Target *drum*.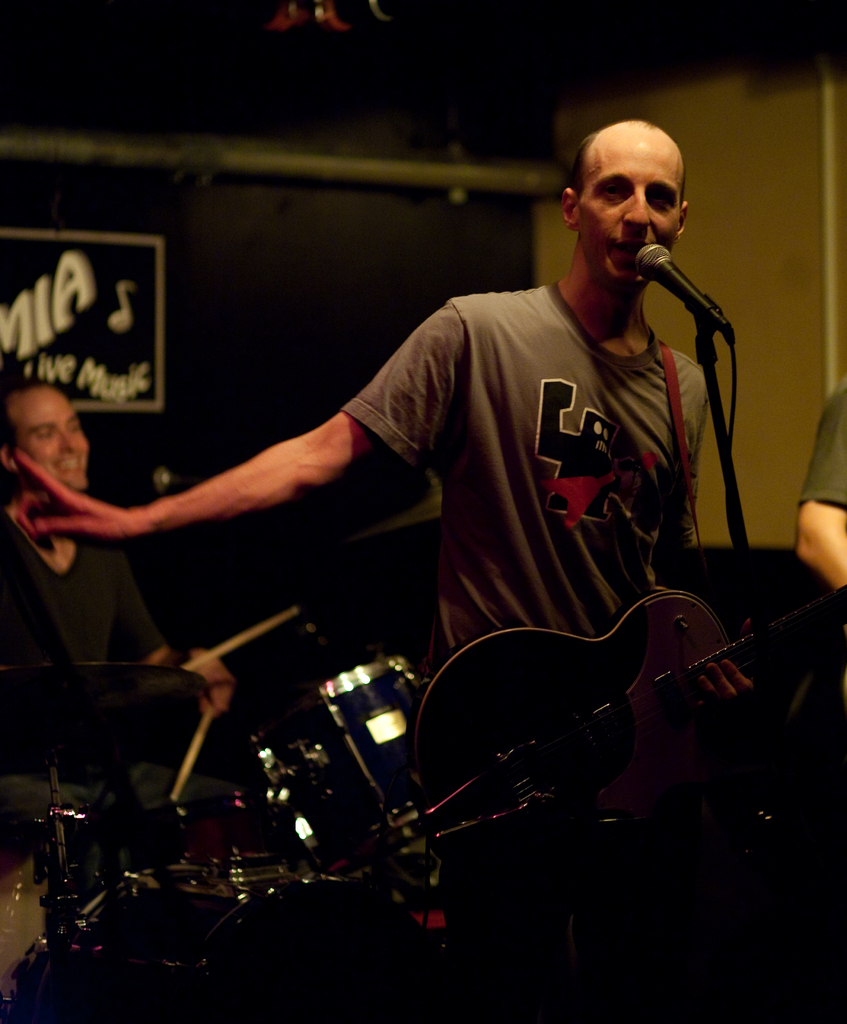
Target region: 311:659:428:826.
